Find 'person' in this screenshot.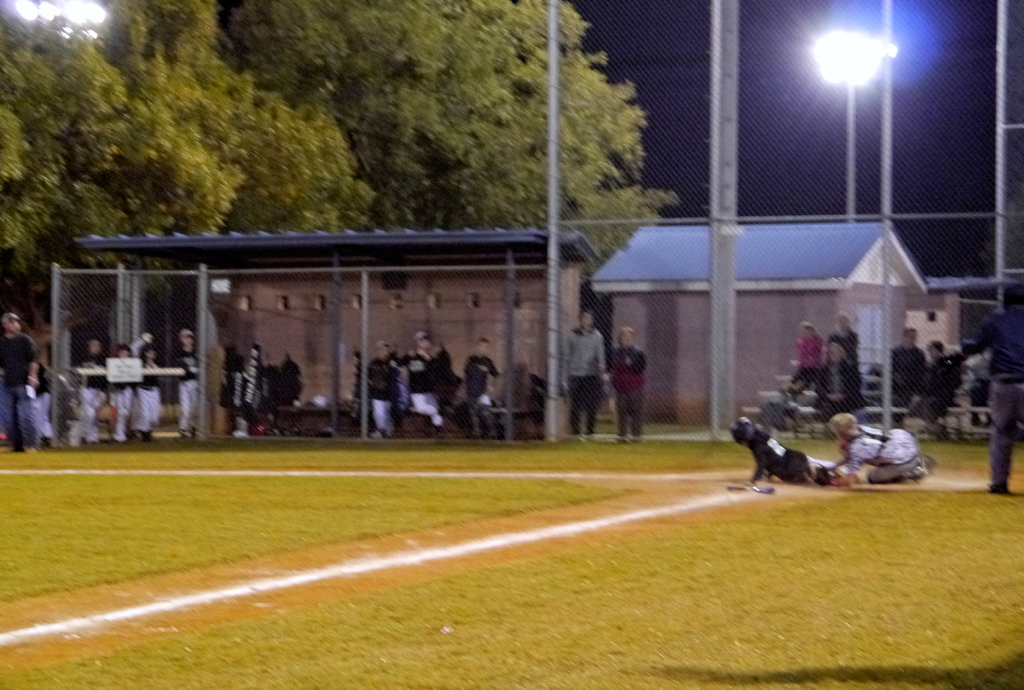
The bounding box for 'person' is bbox(0, 314, 39, 450).
